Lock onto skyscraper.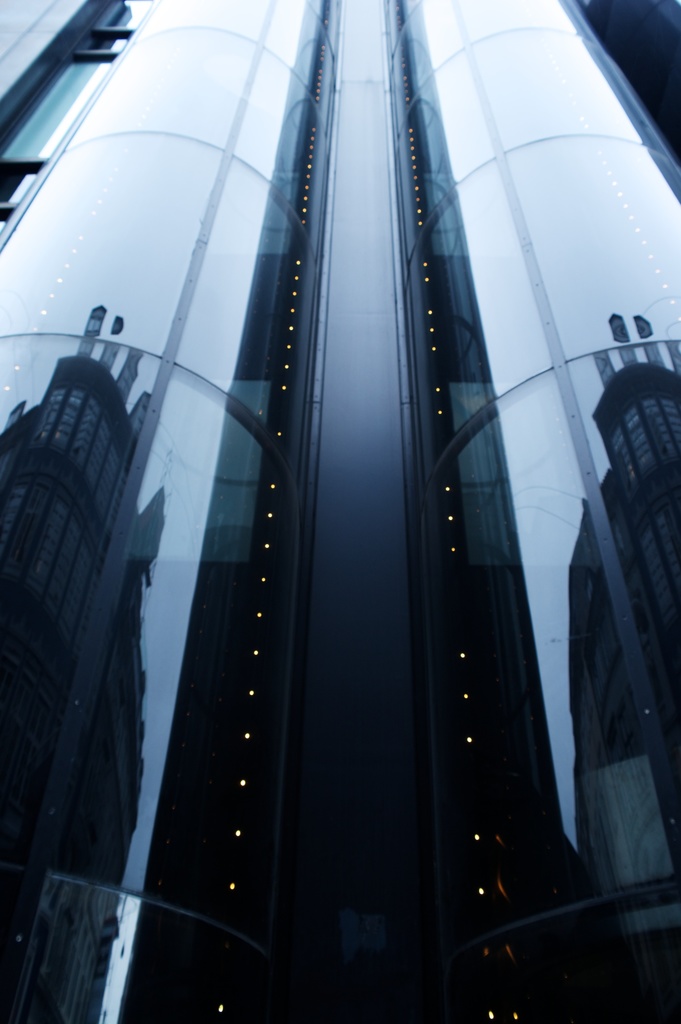
Locked: select_region(0, 0, 666, 1023).
